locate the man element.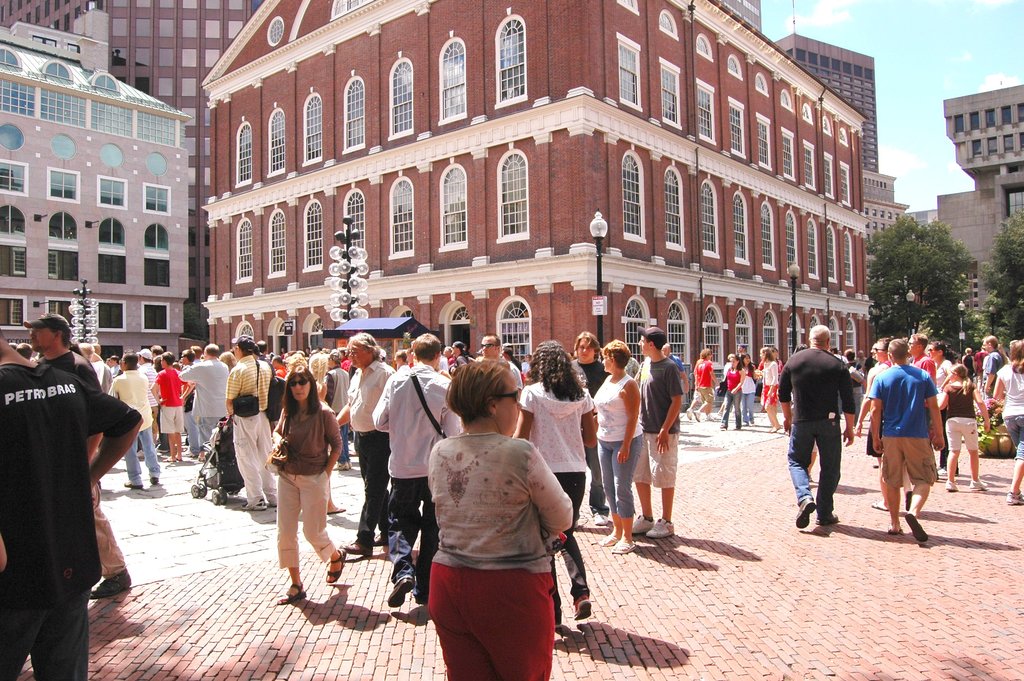
Element bbox: x1=625, y1=325, x2=677, y2=540.
